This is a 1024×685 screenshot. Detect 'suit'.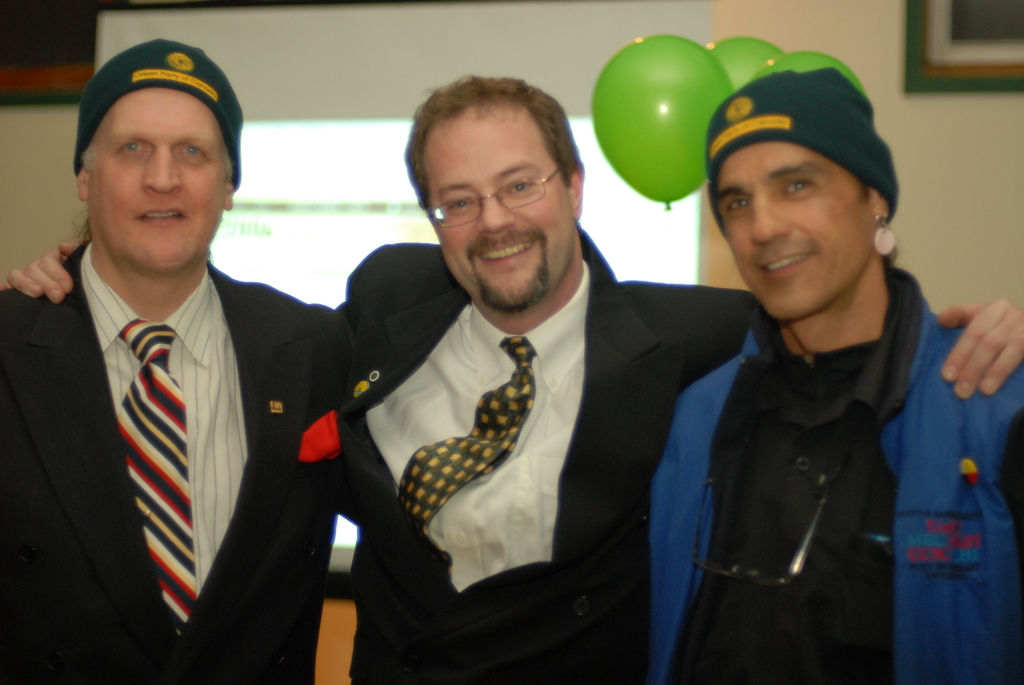
select_region(315, 230, 761, 684).
